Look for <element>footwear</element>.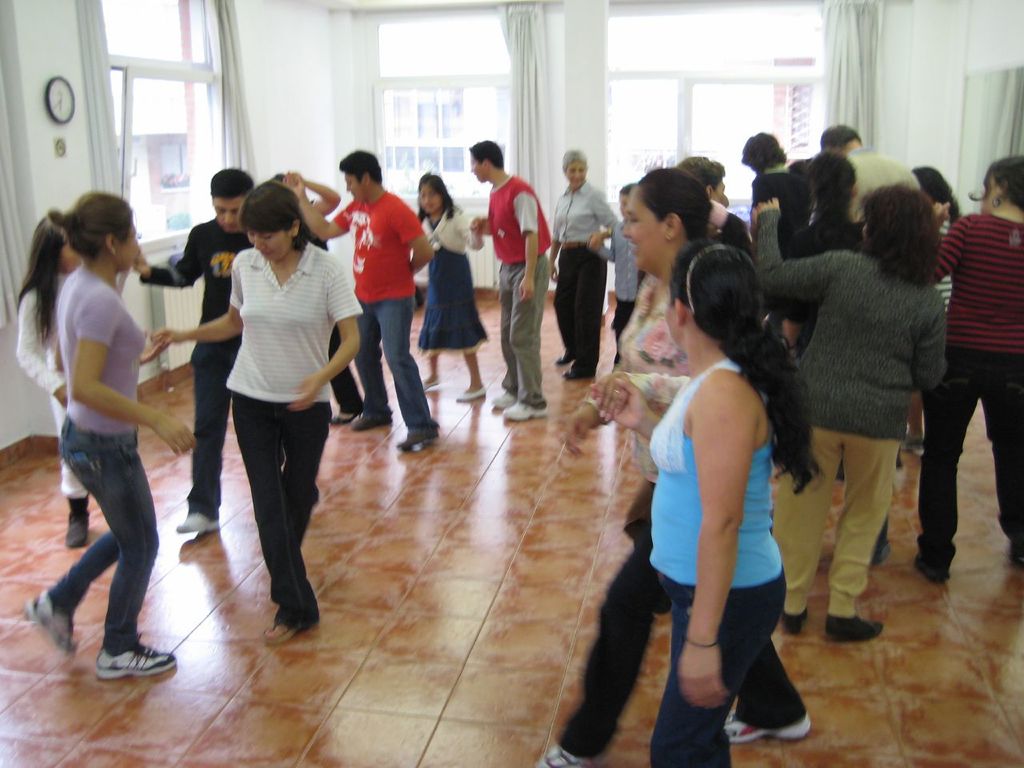
Found: (left=929, top=554, right=955, bottom=587).
